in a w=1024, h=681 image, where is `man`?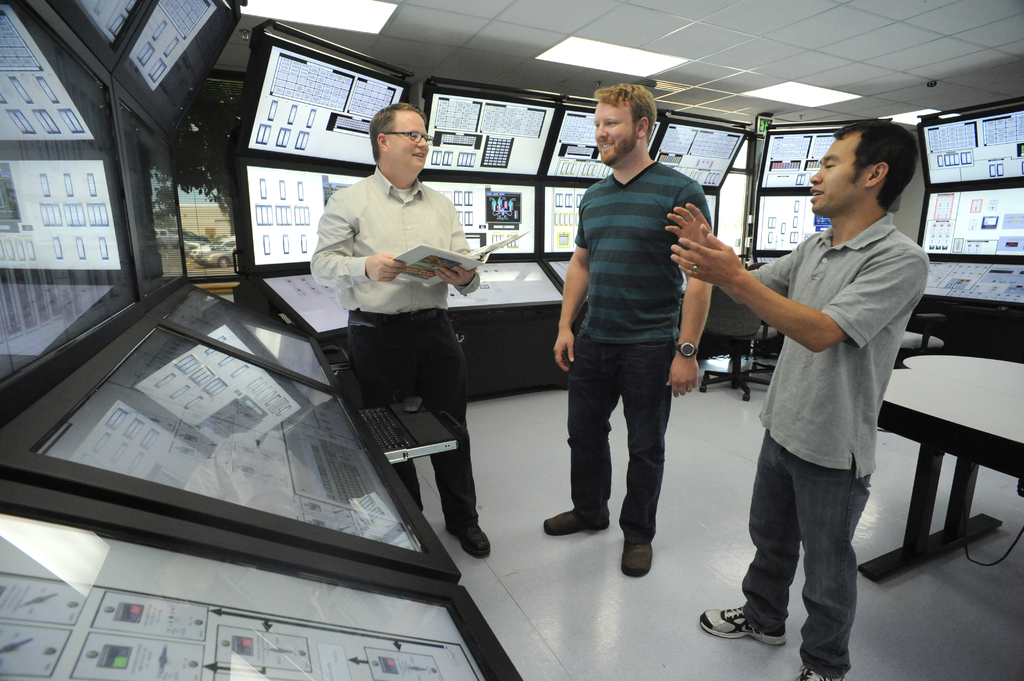
(556,90,723,575).
